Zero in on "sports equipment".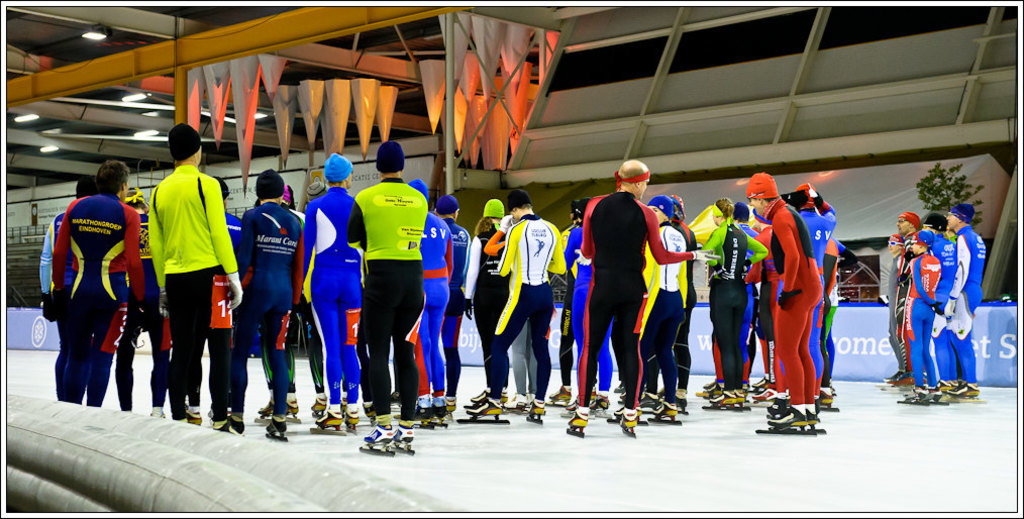
Zeroed in: crop(610, 411, 646, 438).
